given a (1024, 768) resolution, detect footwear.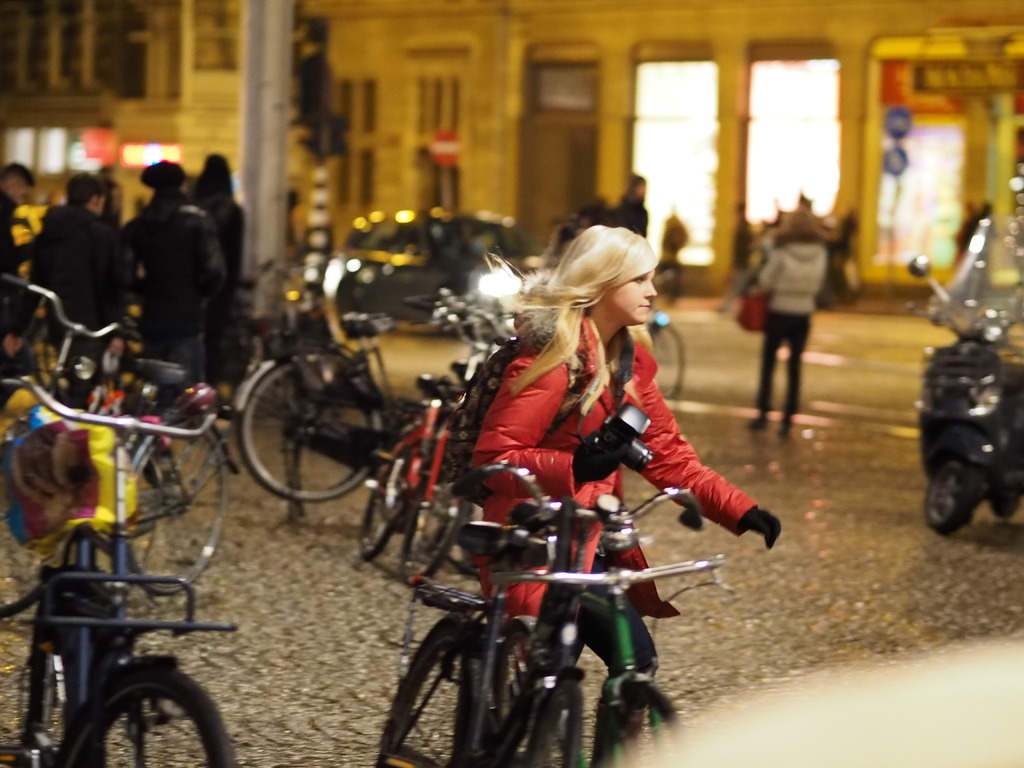
(778, 423, 791, 438).
